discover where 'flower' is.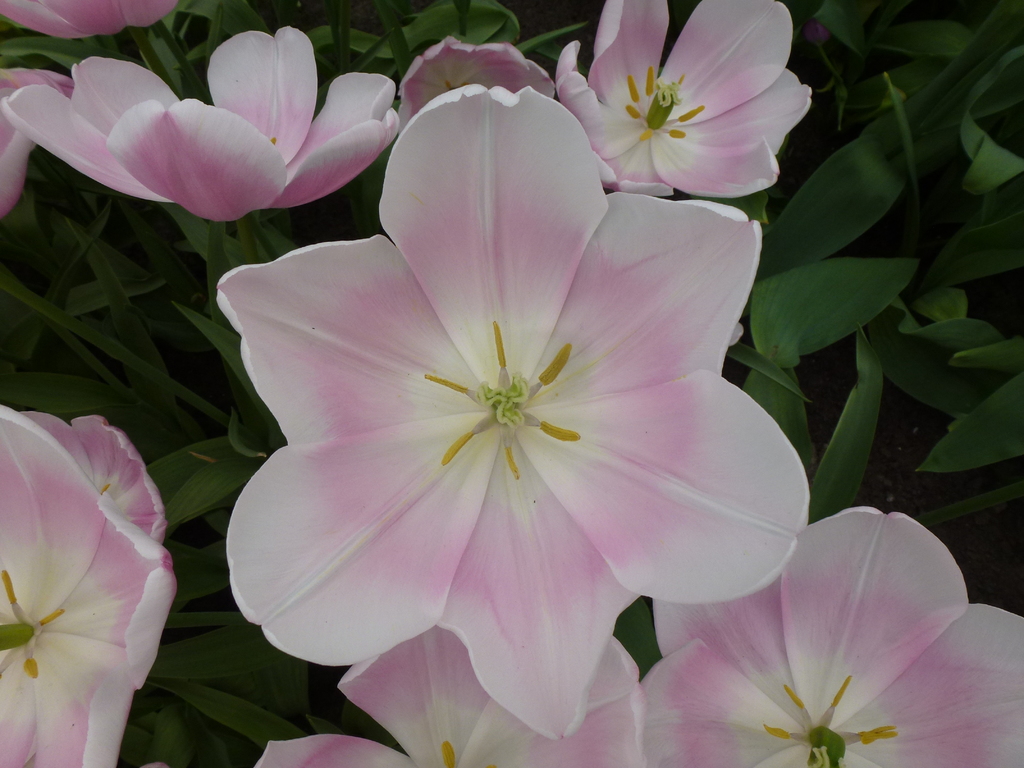
Discovered at [0,24,401,222].
